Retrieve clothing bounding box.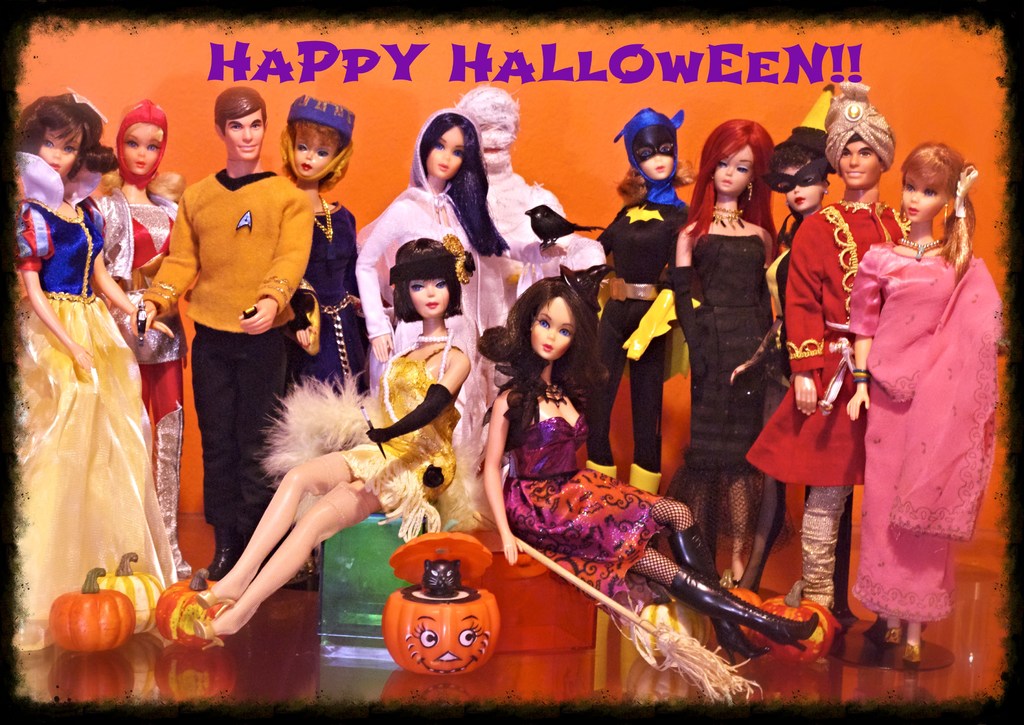
Bounding box: rect(842, 239, 1007, 621).
